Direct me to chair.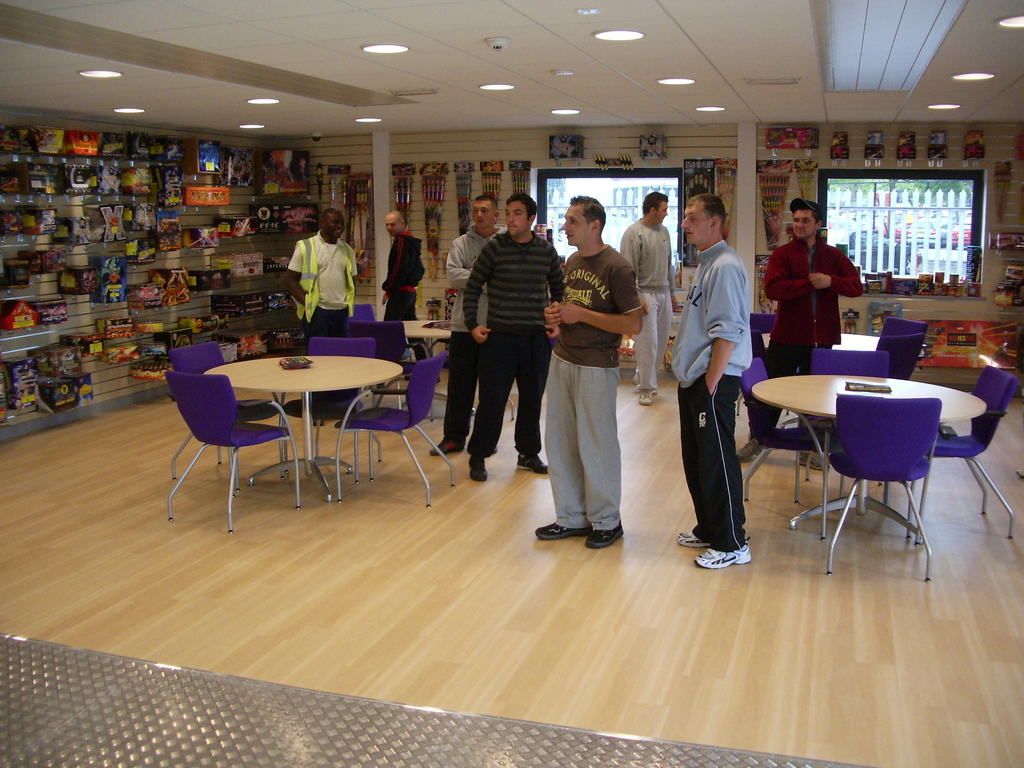
Direction: (x1=346, y1=316, x2=410, y2=359).
